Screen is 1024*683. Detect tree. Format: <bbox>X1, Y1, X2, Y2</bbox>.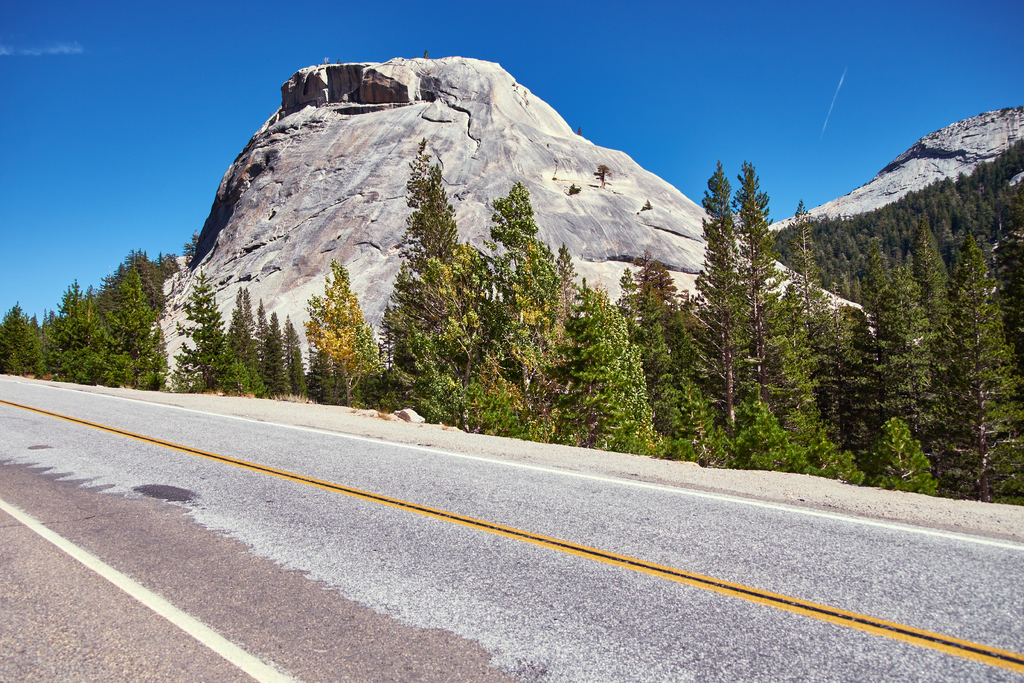
<bbox>218, 314, 253, 399</bbox>.
